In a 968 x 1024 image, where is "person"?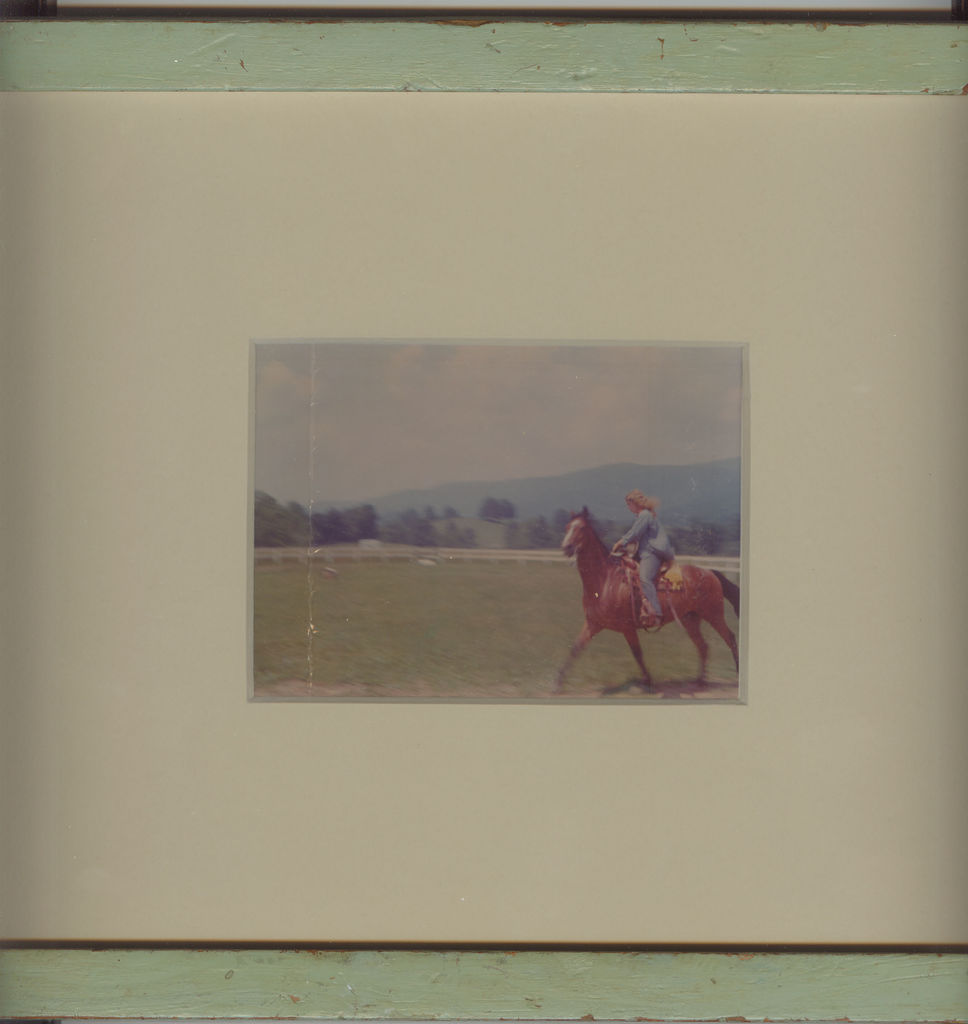
{"x1": 613, "y1": 485, "x2": 684, "y2": 638}.
